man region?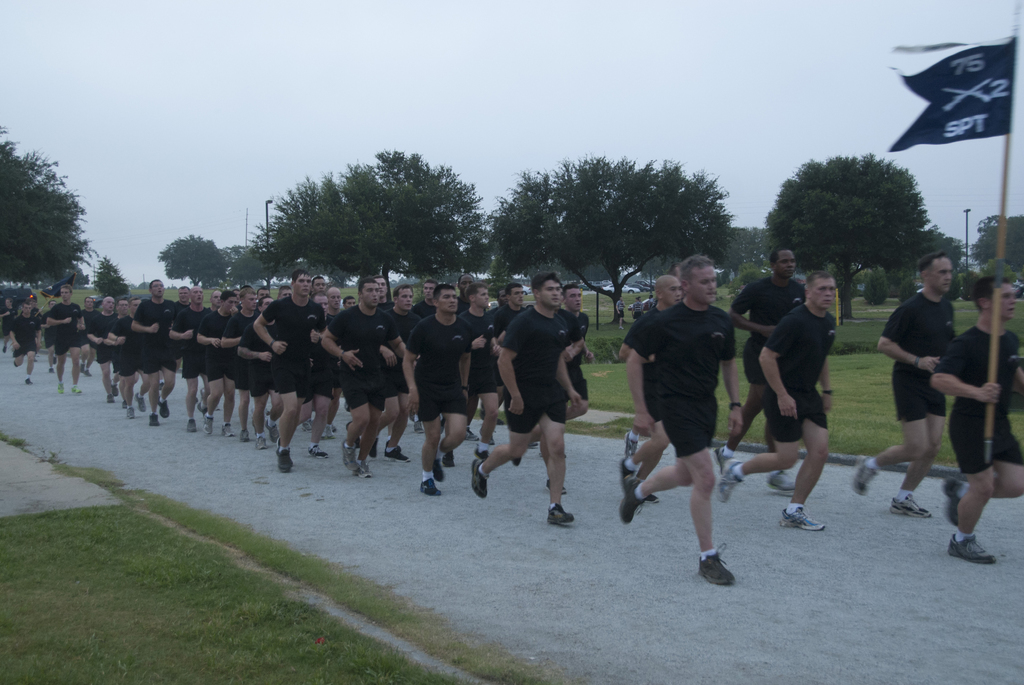
region(719, 246, 806, 477)
